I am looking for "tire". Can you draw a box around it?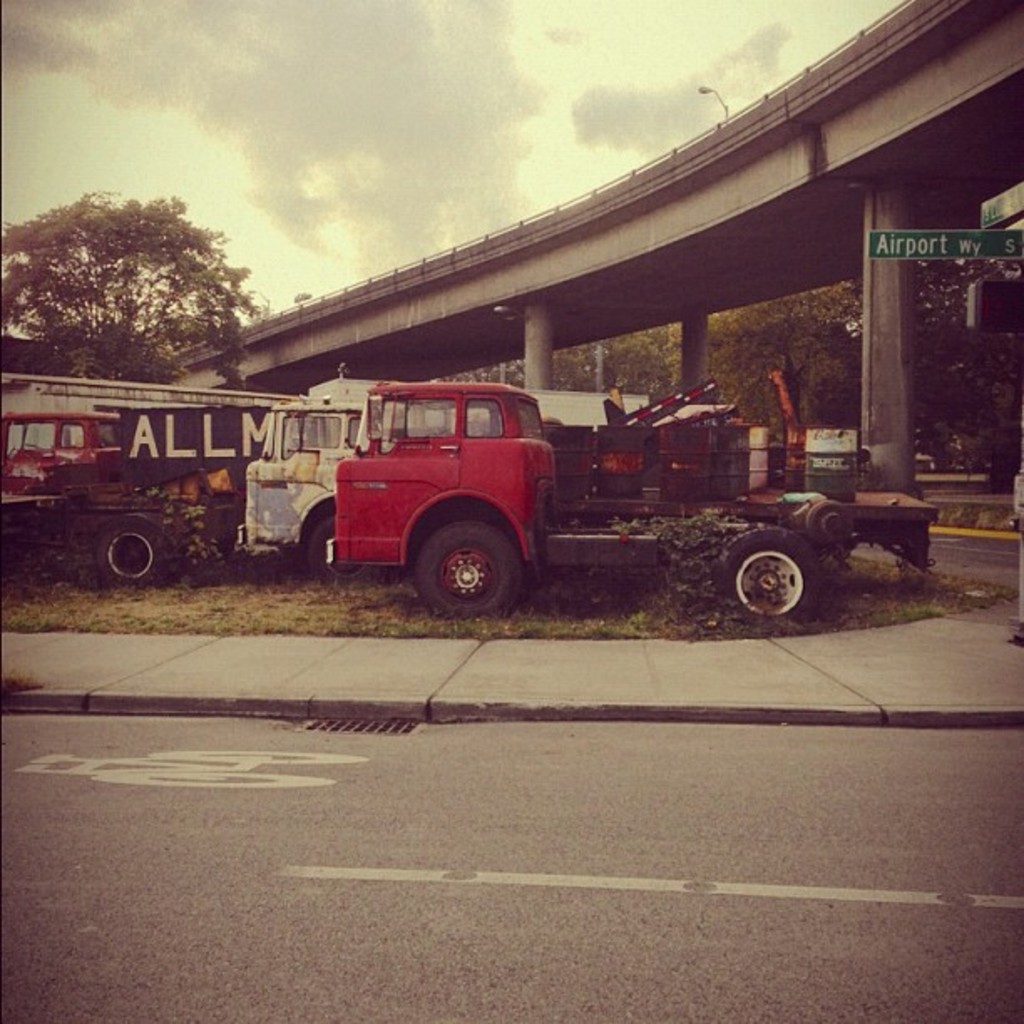
Sure, the bounding box is {"x1": 719, "y1": 525, "x2": 827, "y2": 627}.
